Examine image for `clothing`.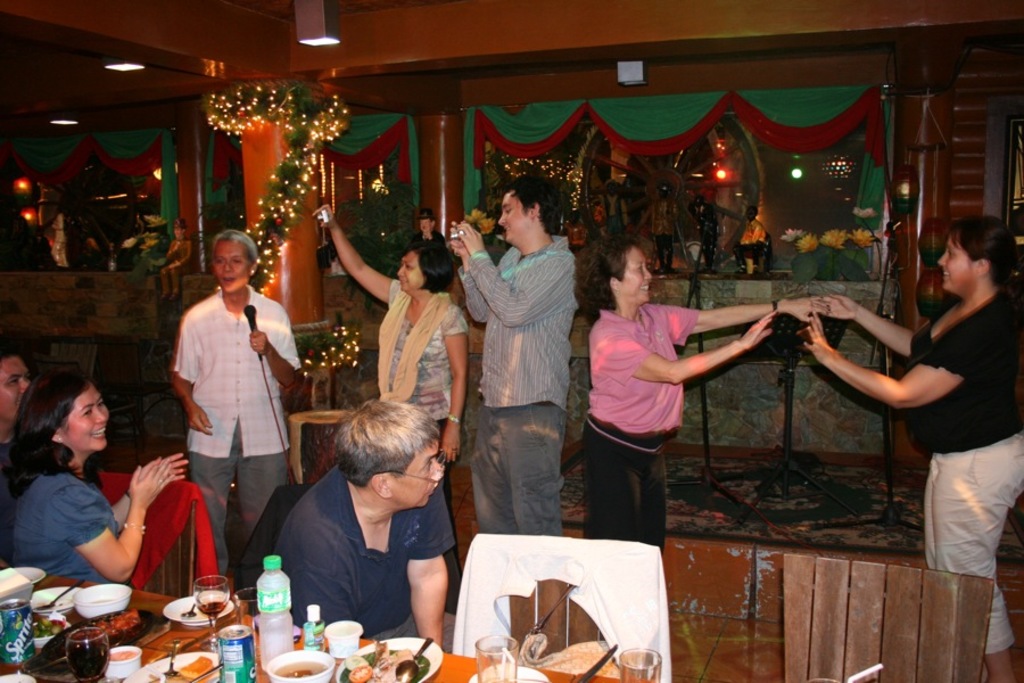
Examination result: bbox=[0, 441, 36, 561].
